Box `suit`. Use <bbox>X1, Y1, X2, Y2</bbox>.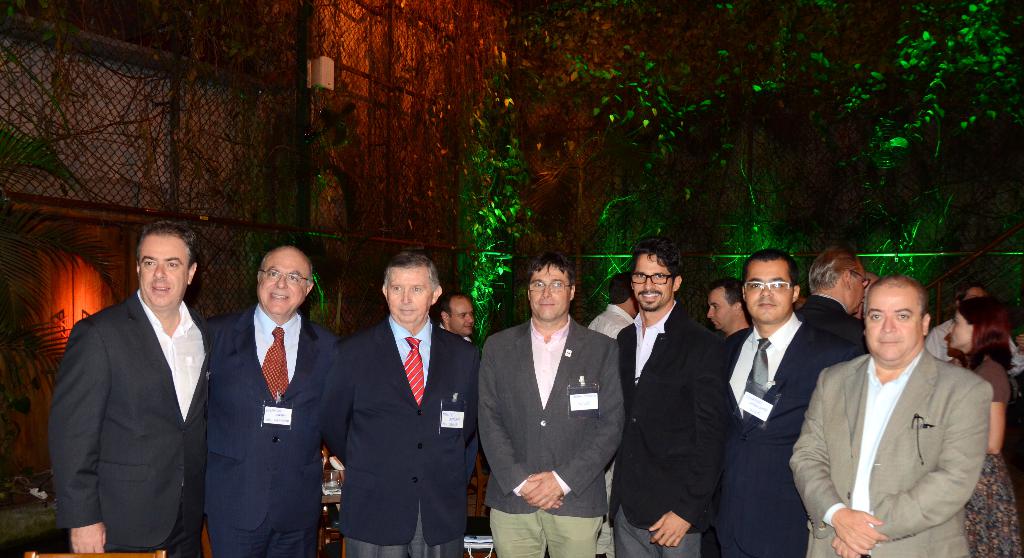
<bbox>612, 290, 733, 557</bbox>.
